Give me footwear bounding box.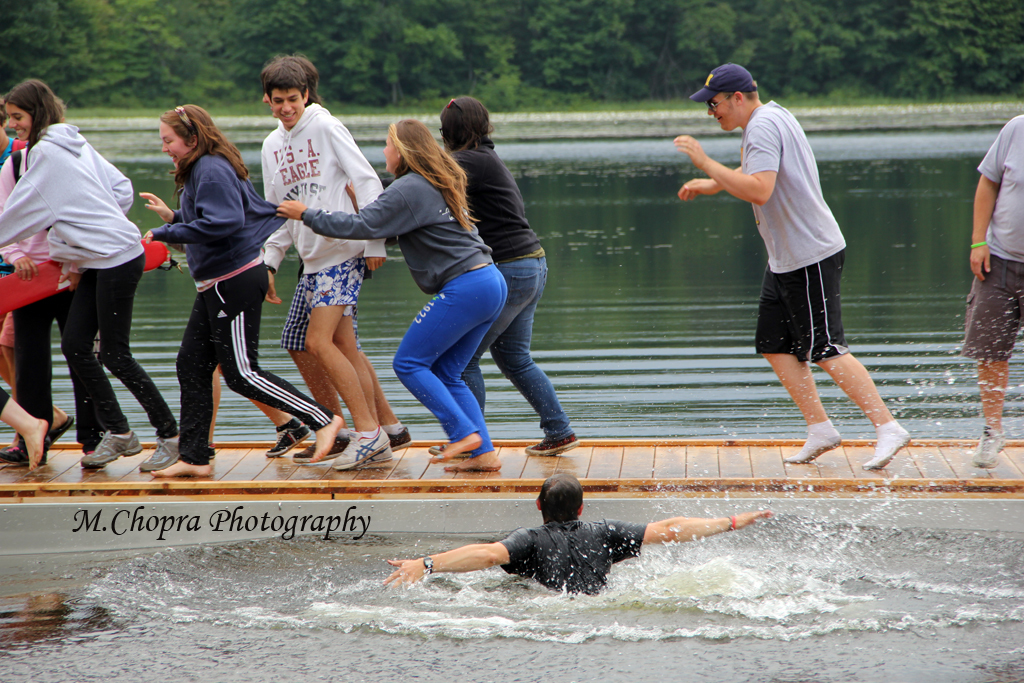
l=79, t=428, r=139, b=464.
